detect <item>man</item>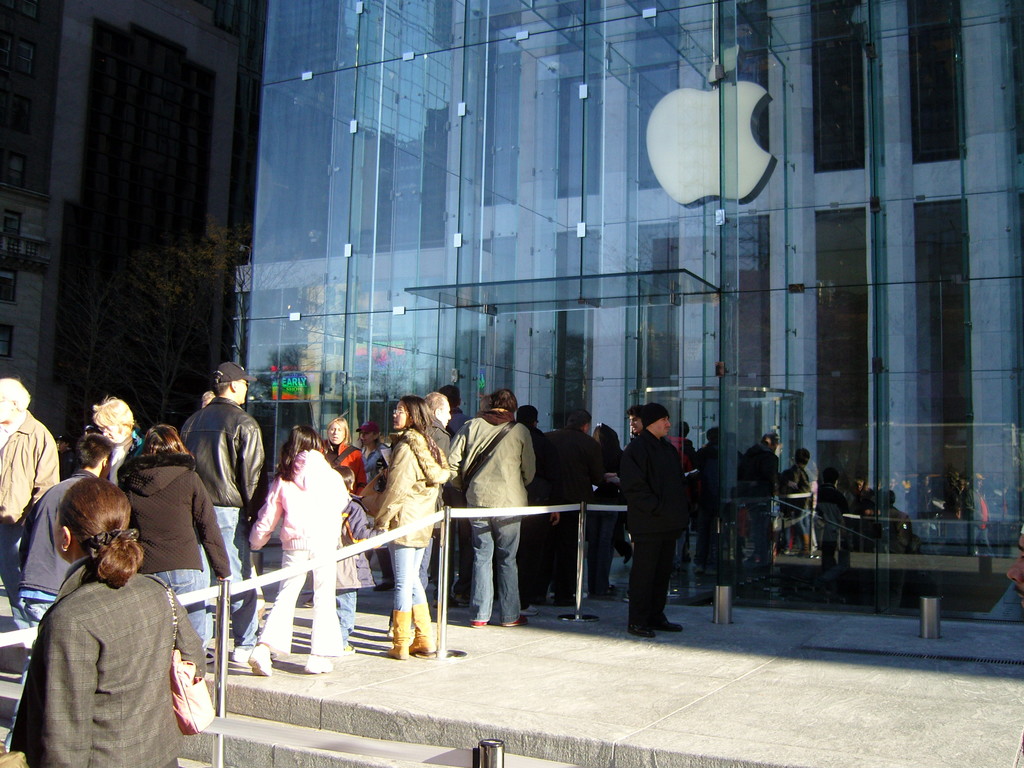
Rect(0, 378, 66, 634)
